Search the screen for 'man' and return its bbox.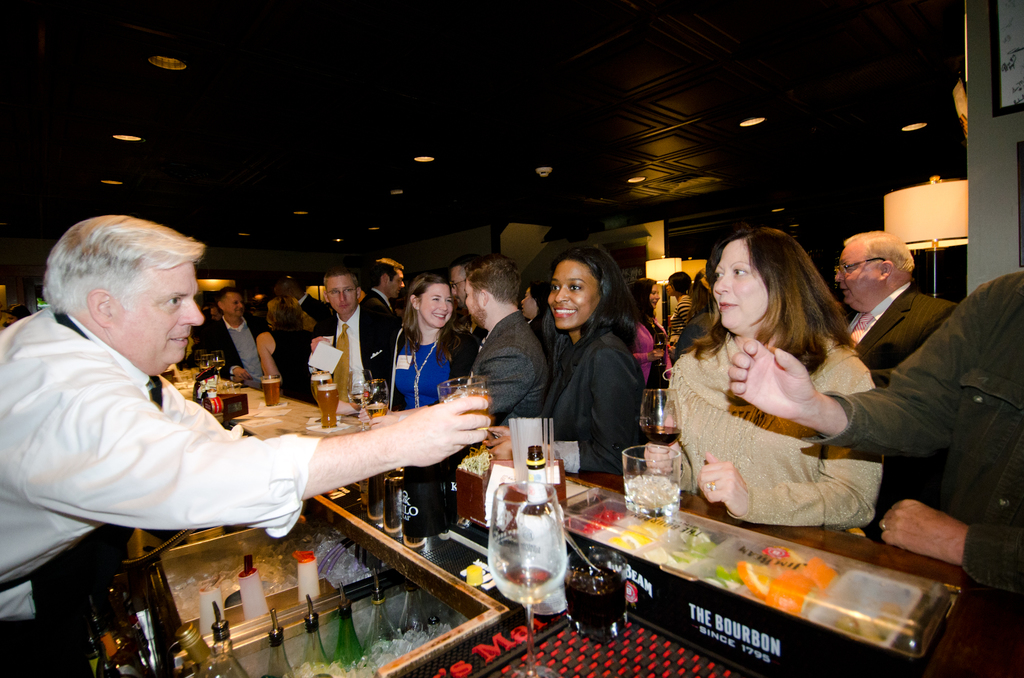
Found: BBox(194, 290, 269, 383).
